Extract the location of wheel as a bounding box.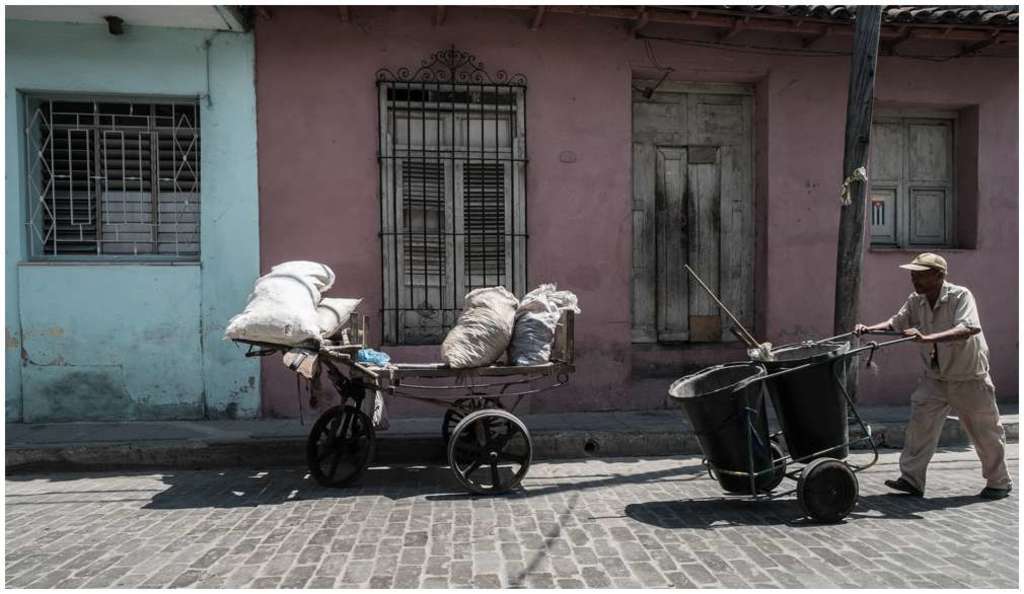
(left=797, top=455, right=860, bottom=523).
